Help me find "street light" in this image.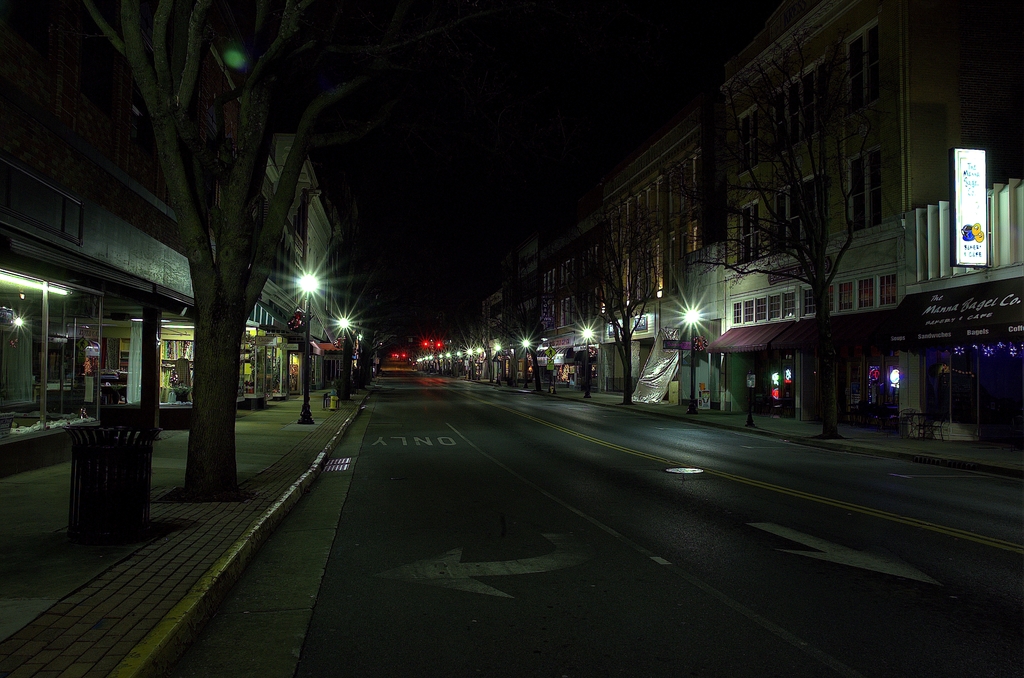
Found it: Rect(676, 308, 705, 412).
